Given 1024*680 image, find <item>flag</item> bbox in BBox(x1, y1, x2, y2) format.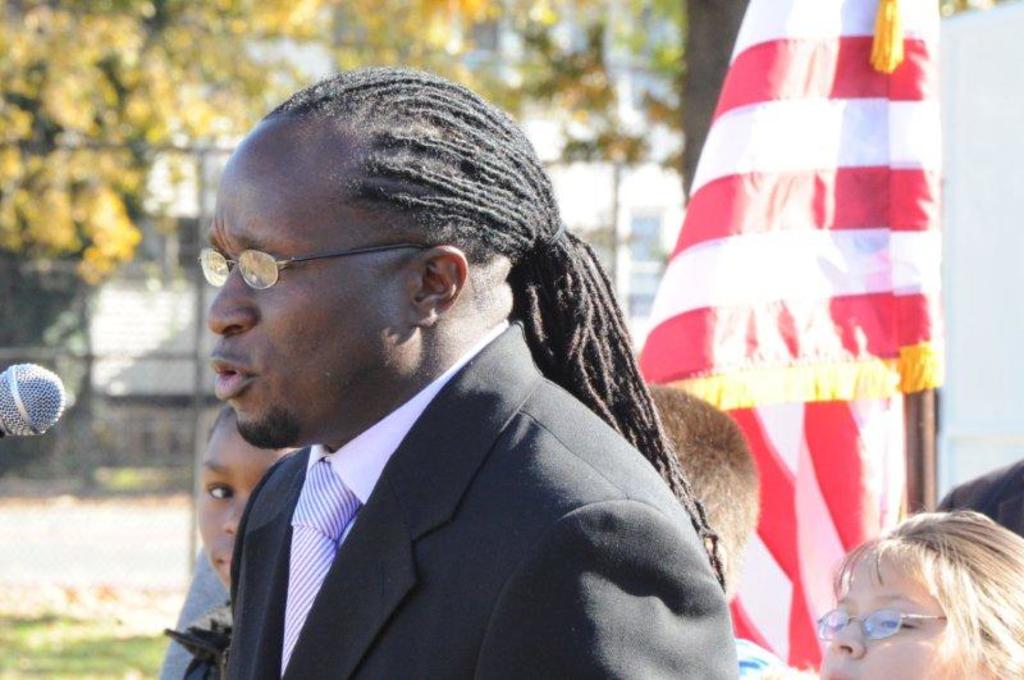
BBox(630, 0, 948, 671).
